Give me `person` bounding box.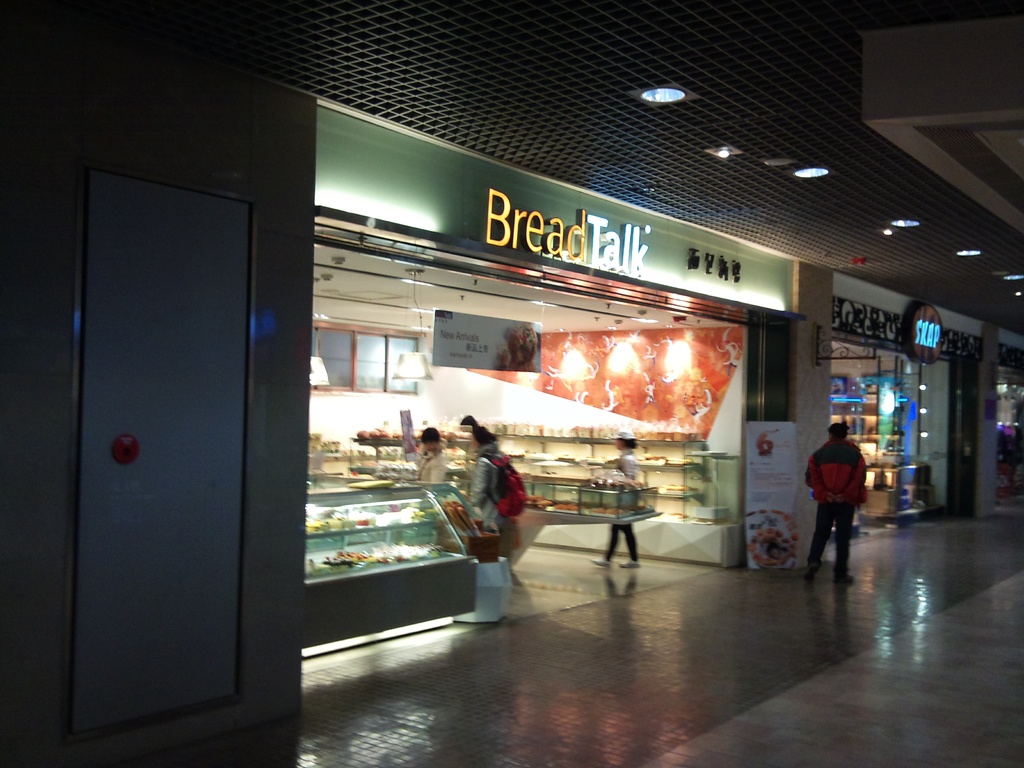
<box>468,421,511,560</box>.
